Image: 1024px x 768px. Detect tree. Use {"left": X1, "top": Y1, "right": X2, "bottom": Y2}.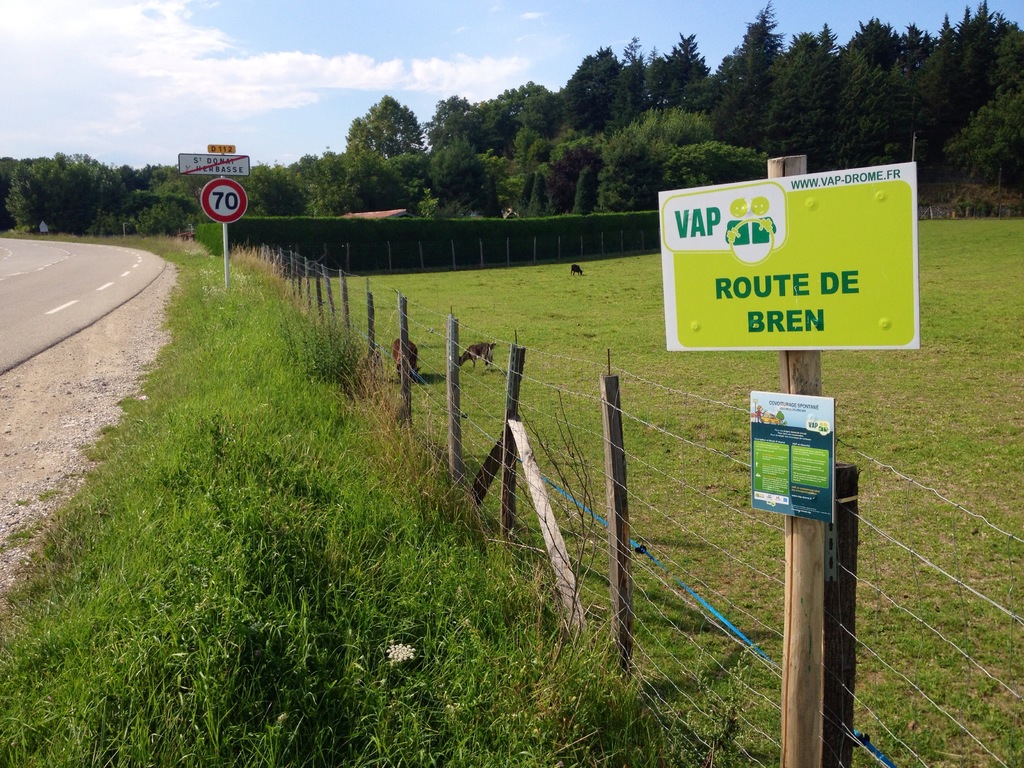
{"left": 568, "top": 37, "right": 642, "bottom": 138}.
